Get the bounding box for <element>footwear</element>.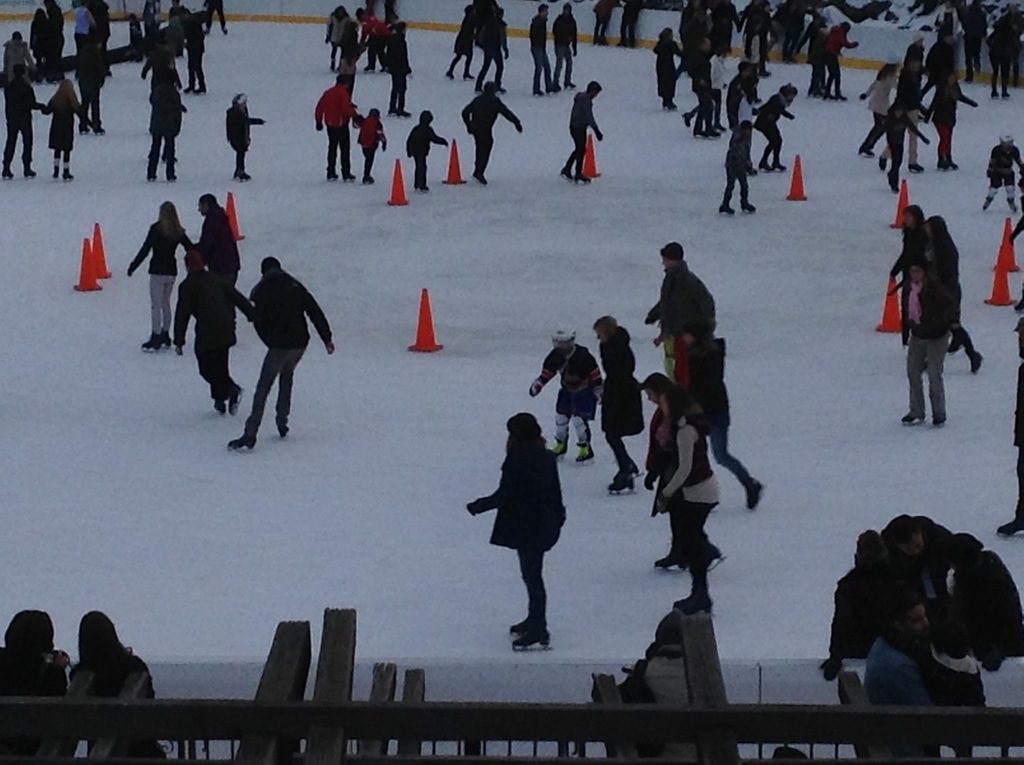
[773, 159, 787, 172].
